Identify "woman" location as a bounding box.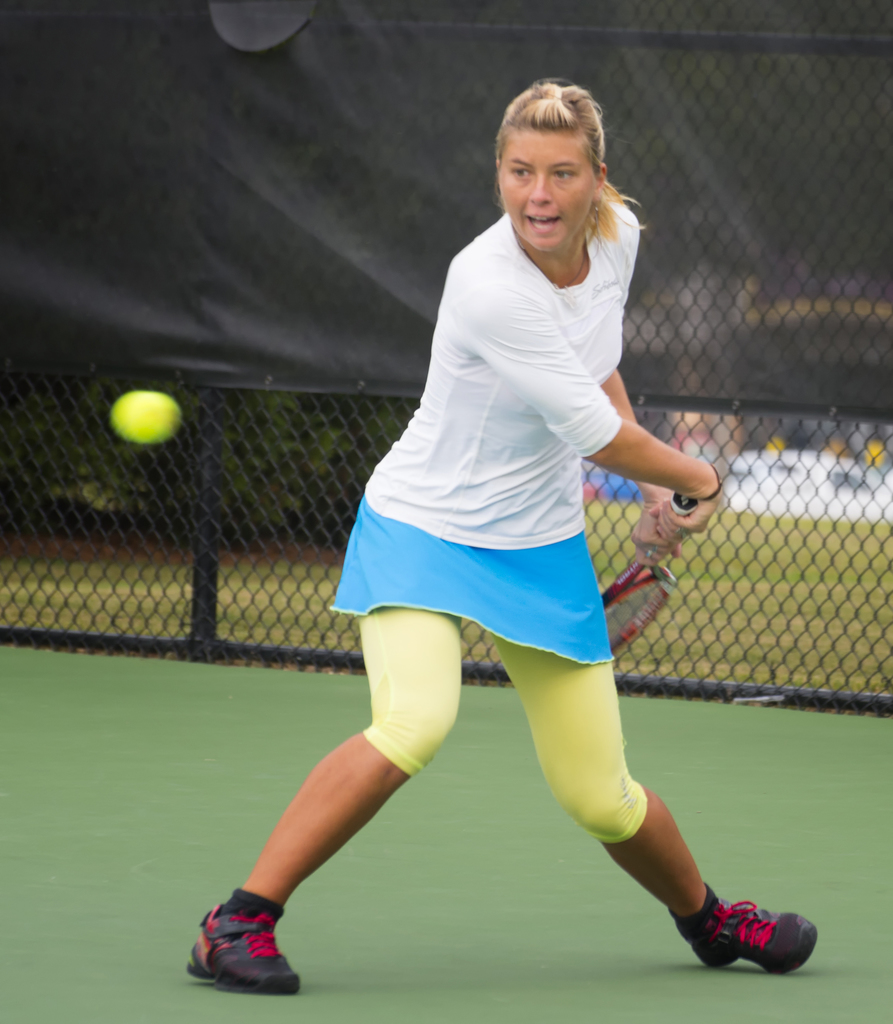
[left=262, top=80, right=758, bottom=1014].
